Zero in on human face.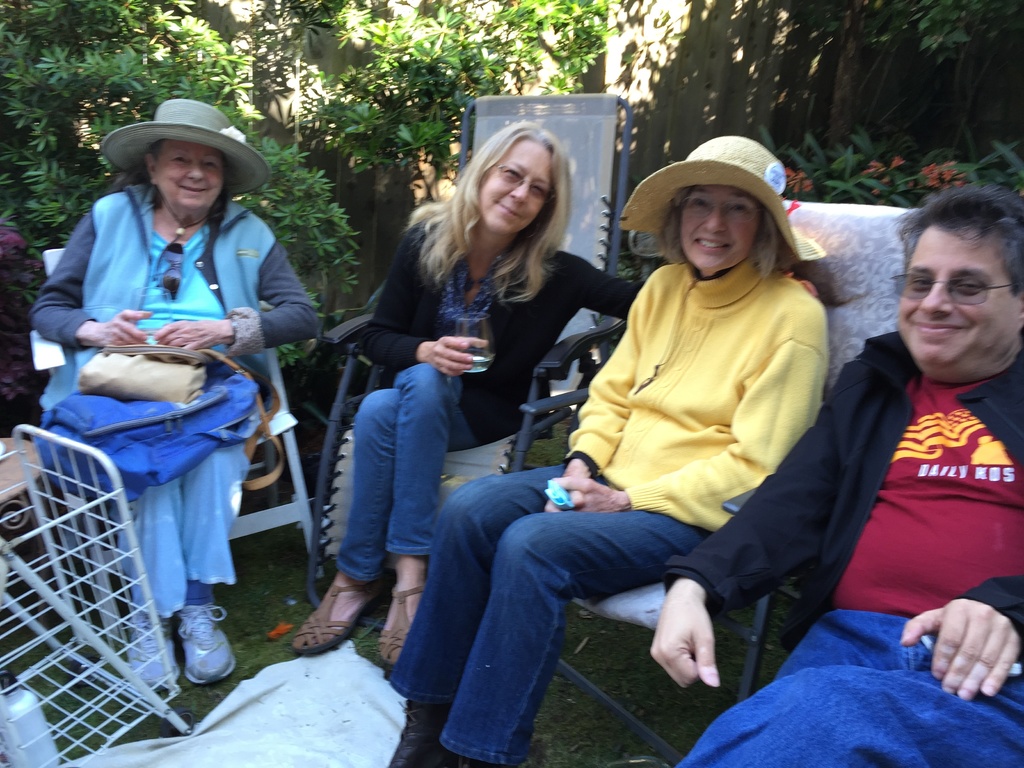
Zeroed in: [475, 137, 554, 237].
